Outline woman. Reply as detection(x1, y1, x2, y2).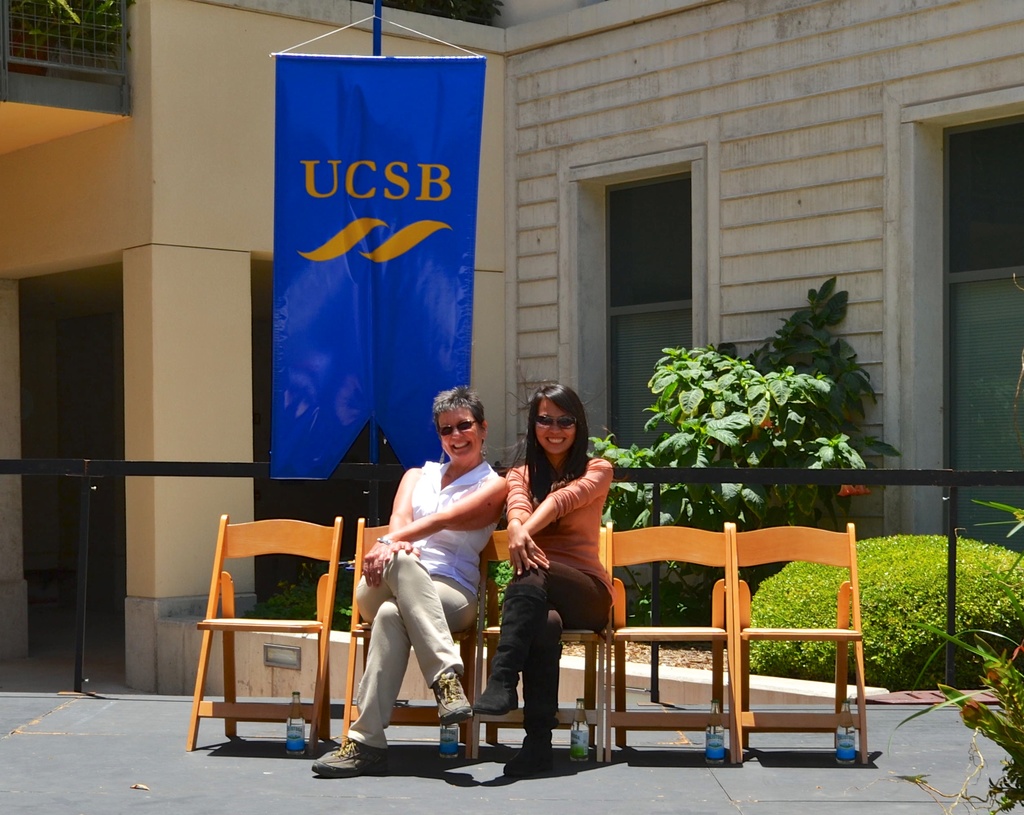
detection(473, 374, 611, 769).
